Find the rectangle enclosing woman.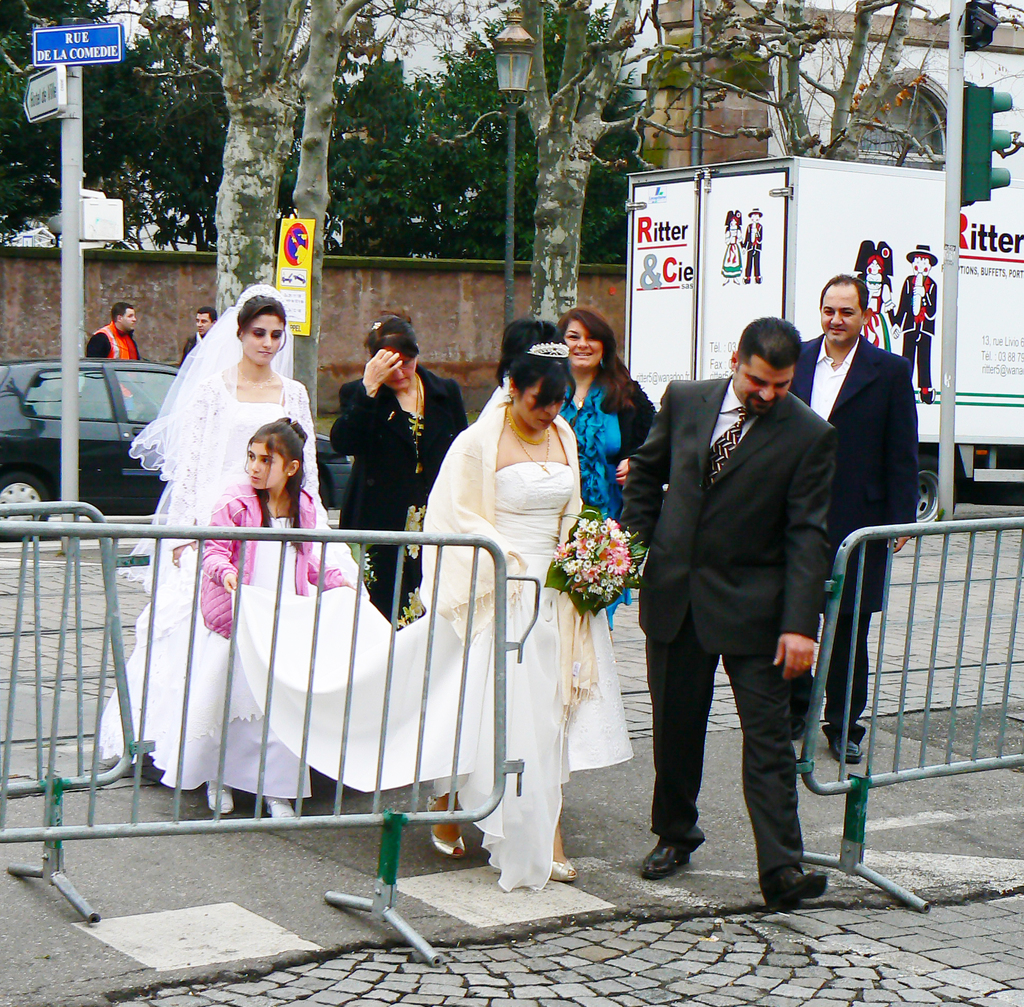
box(419, 318, 633, 892).
